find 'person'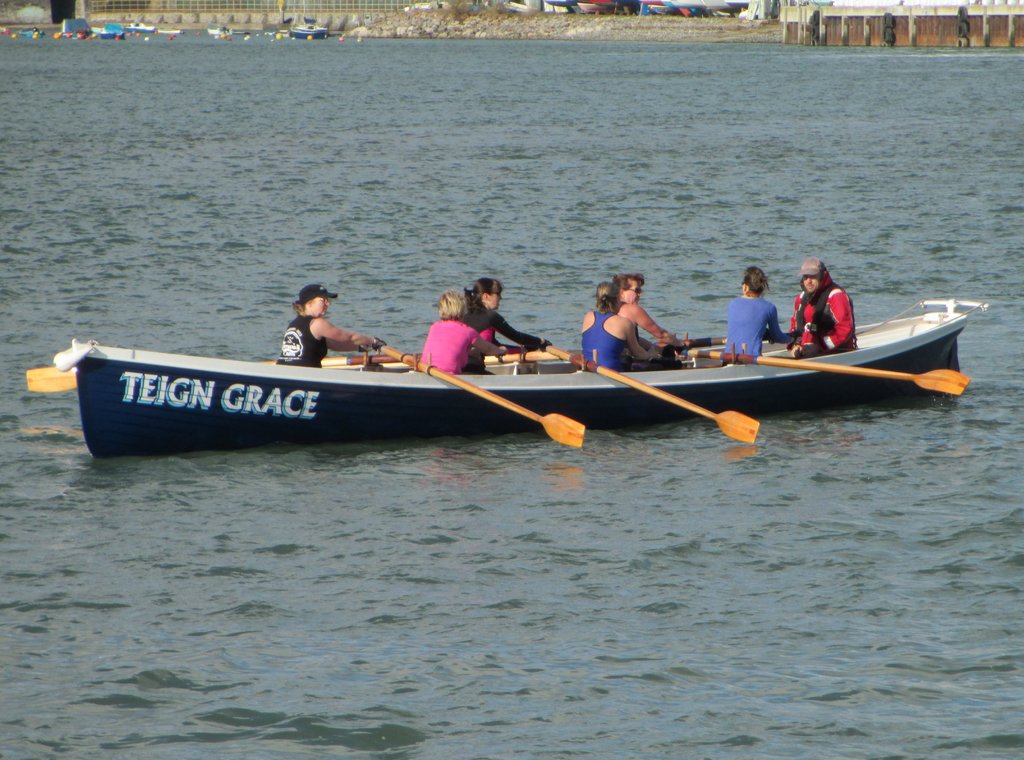
select_region(619, 273, 686, 371)
